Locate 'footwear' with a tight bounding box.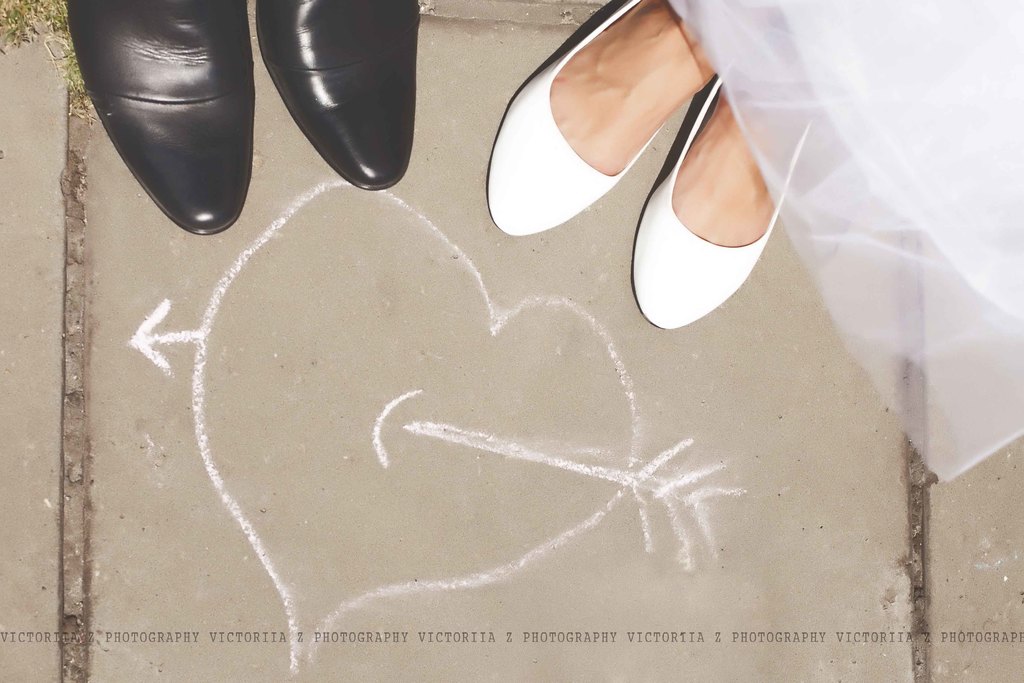
{"x1": 65, "y1": 0, "x2": 261, "y2": 231}.
